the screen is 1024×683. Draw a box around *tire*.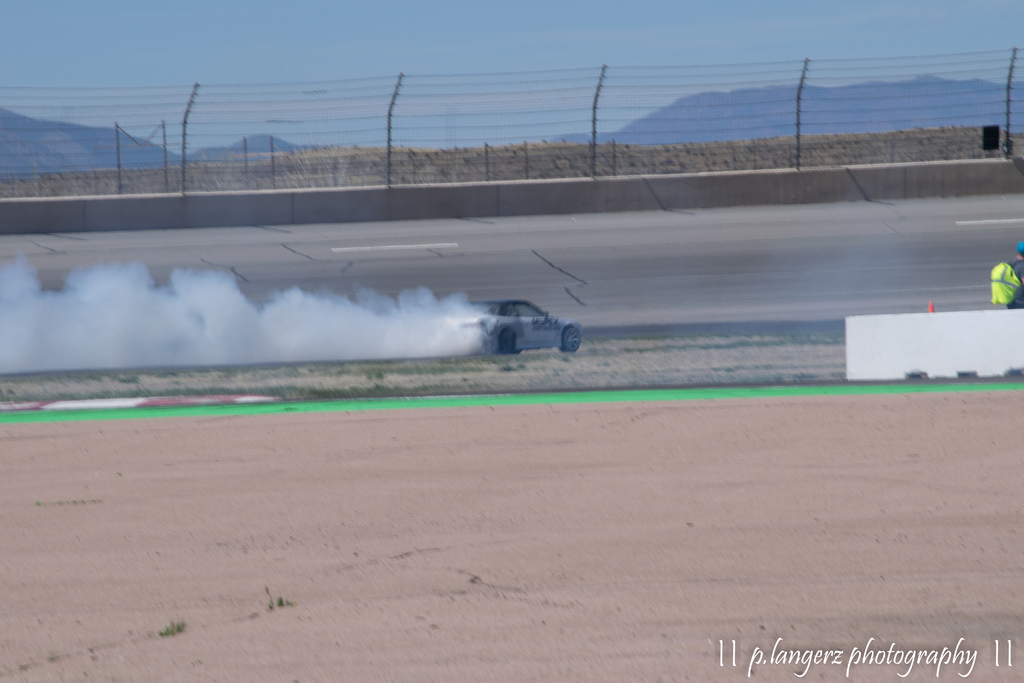
BBox(560, 324, 584, 352).
